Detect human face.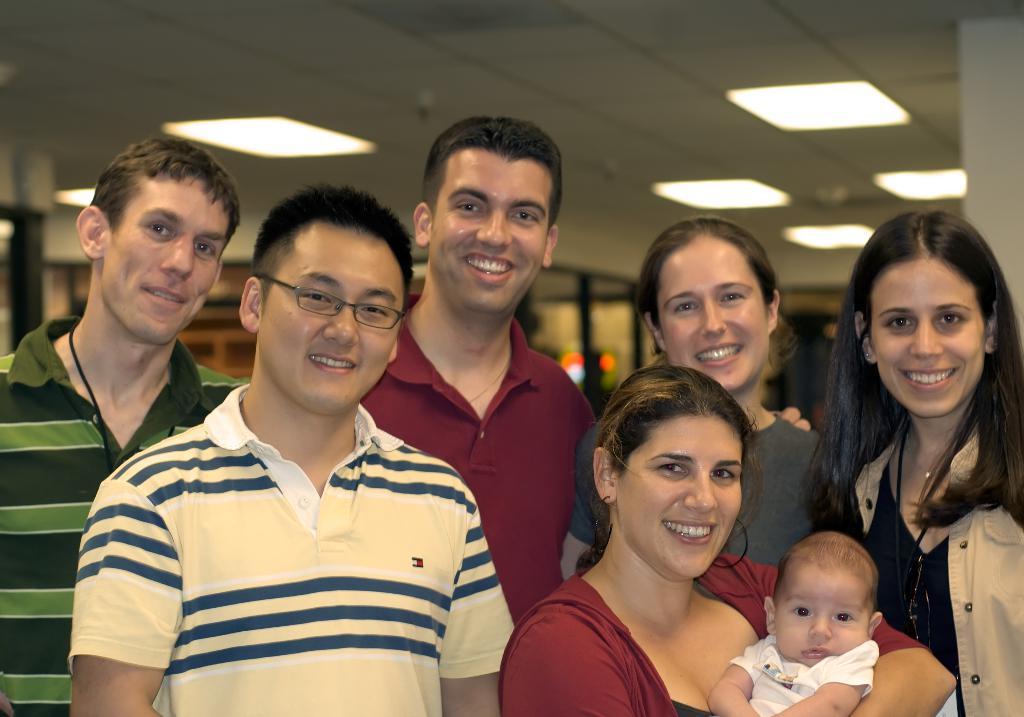
Detected at pyautogui.locateOnScreen(663, 234, 774, 396).
